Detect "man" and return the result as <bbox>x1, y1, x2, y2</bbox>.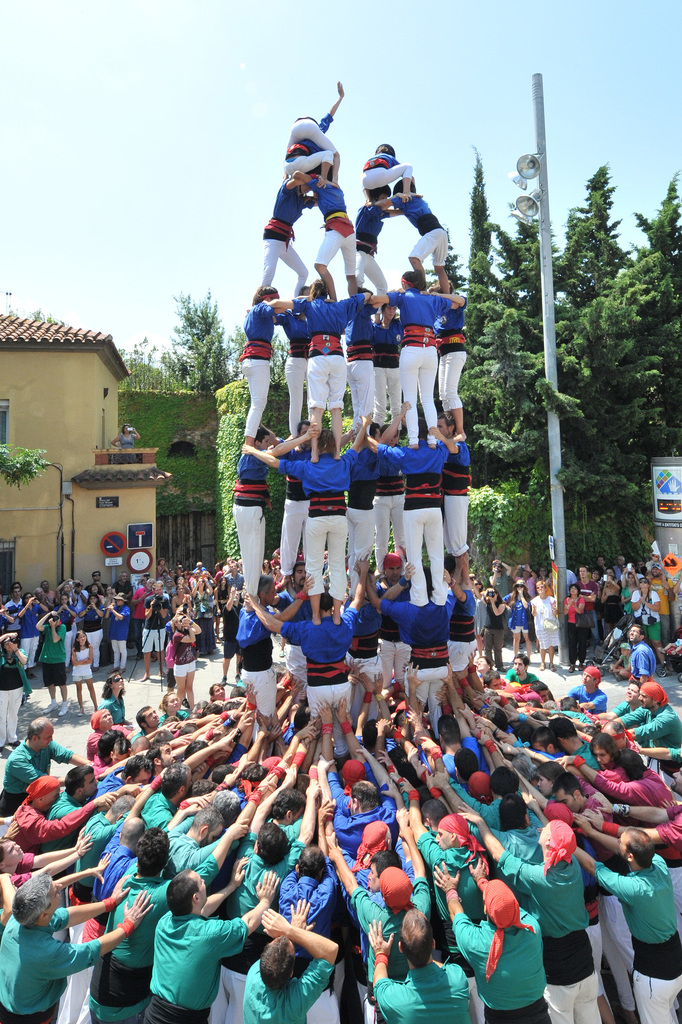
<bbox>330, 829, 428, 1022</bbox>.
